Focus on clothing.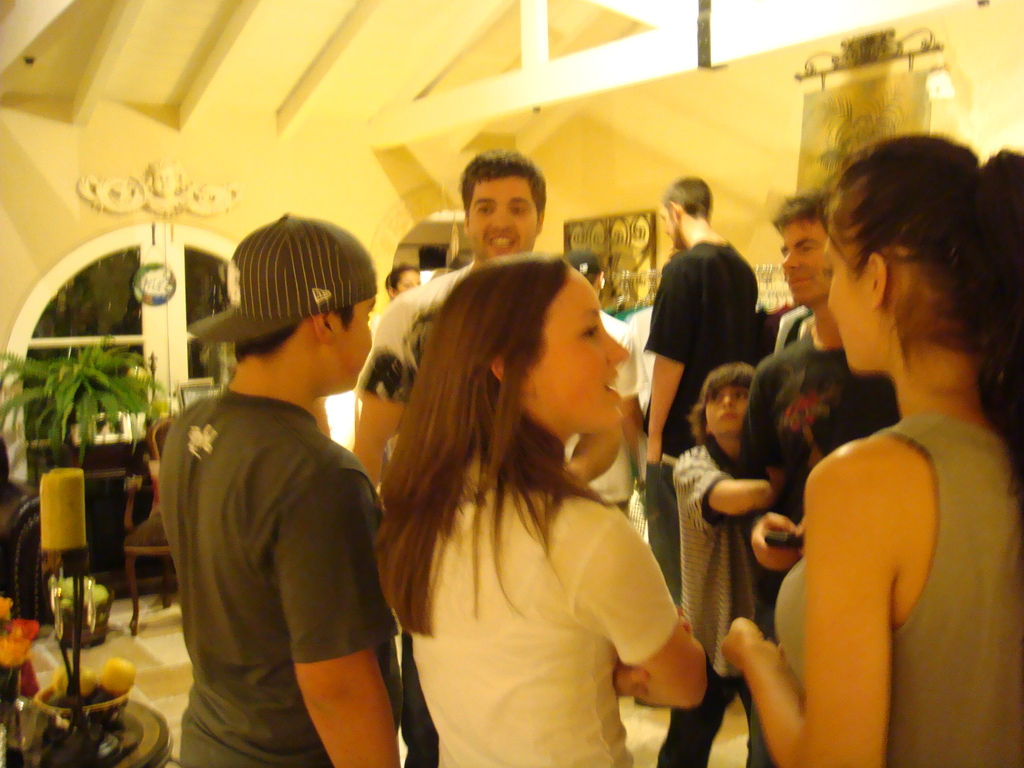
Focused at <box>563,305,643,505</box>.
